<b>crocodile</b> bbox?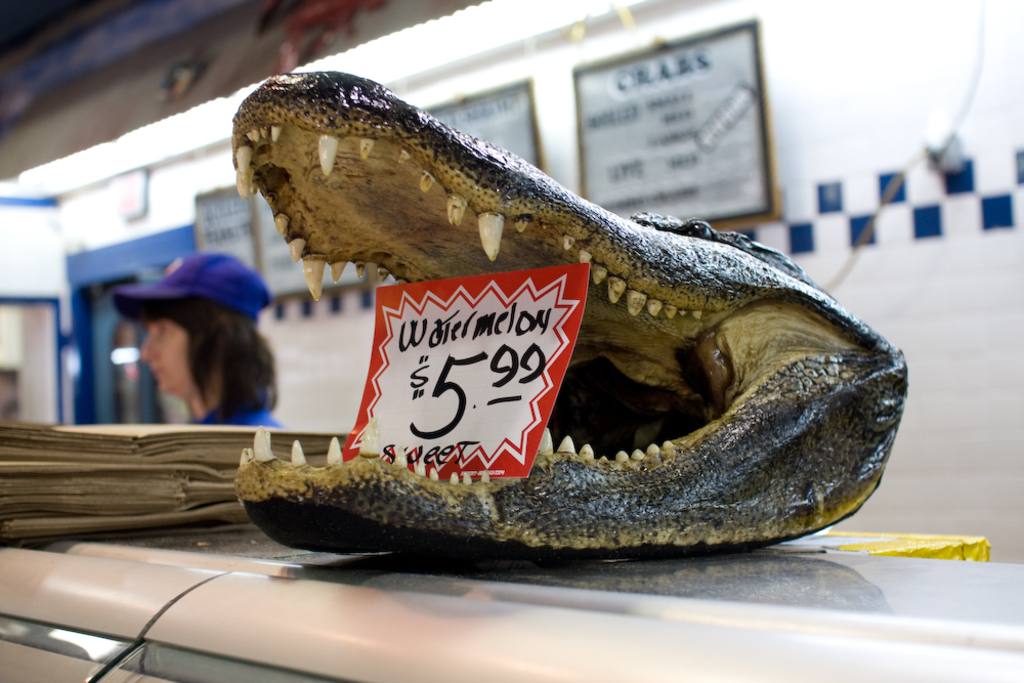
[x1=240, y1=70, x2=911, y2=553]
